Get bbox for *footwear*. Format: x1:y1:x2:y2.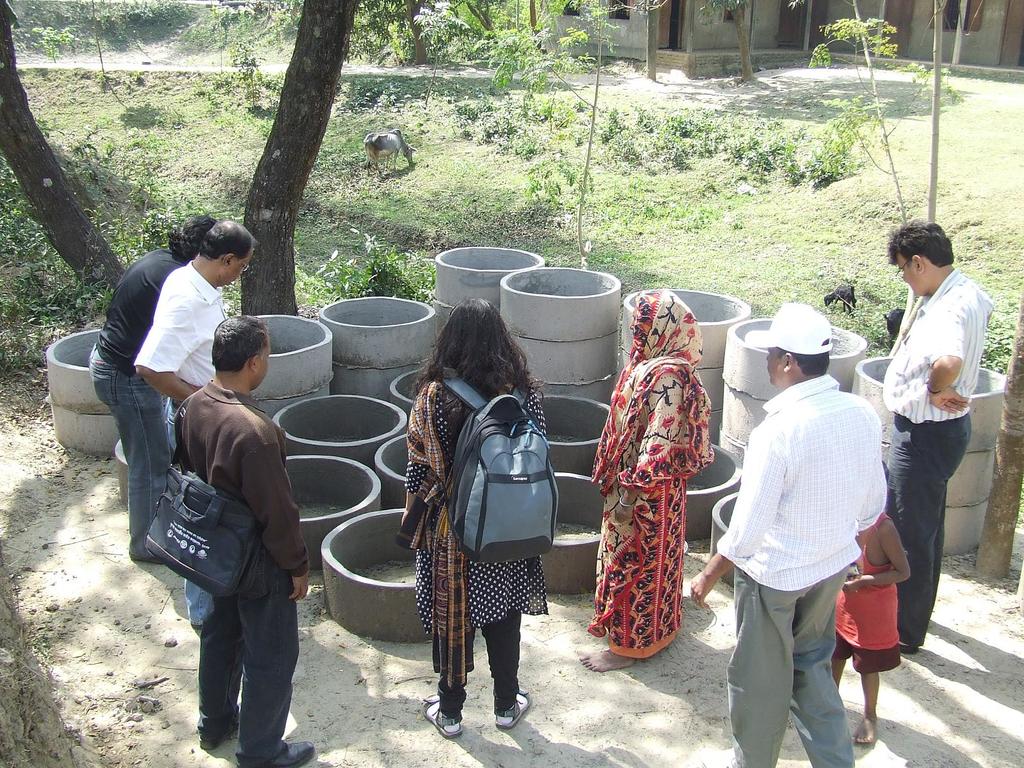
196:704:243:750.
